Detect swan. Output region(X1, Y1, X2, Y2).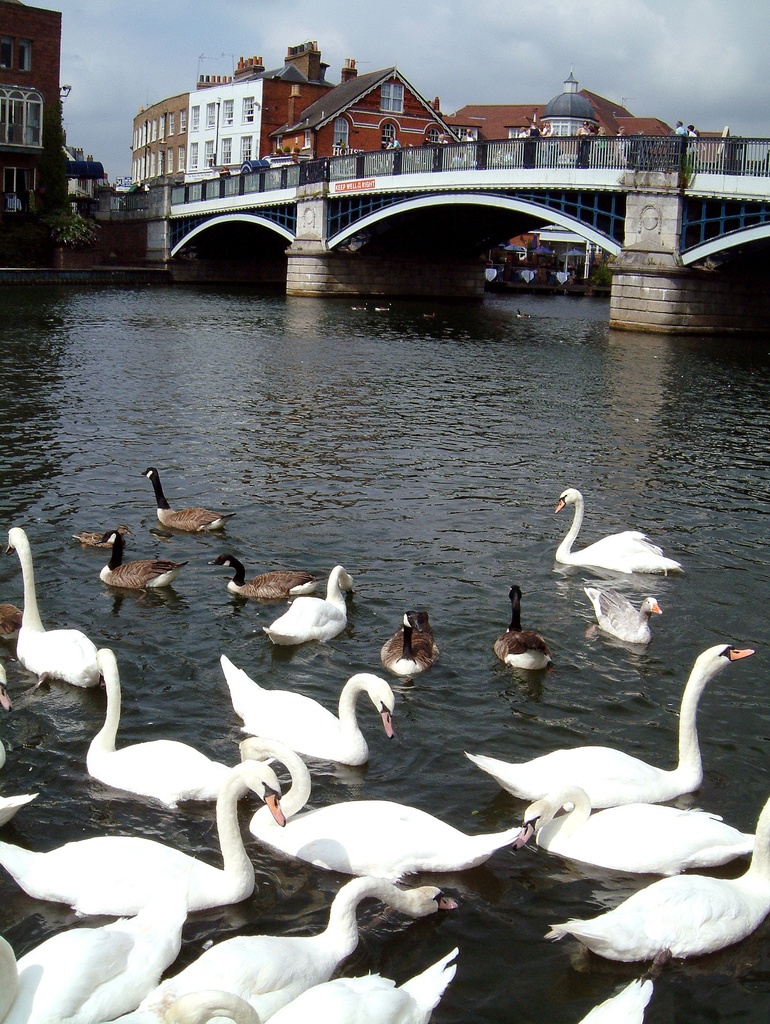
region(113, 872, 457, 1023).
